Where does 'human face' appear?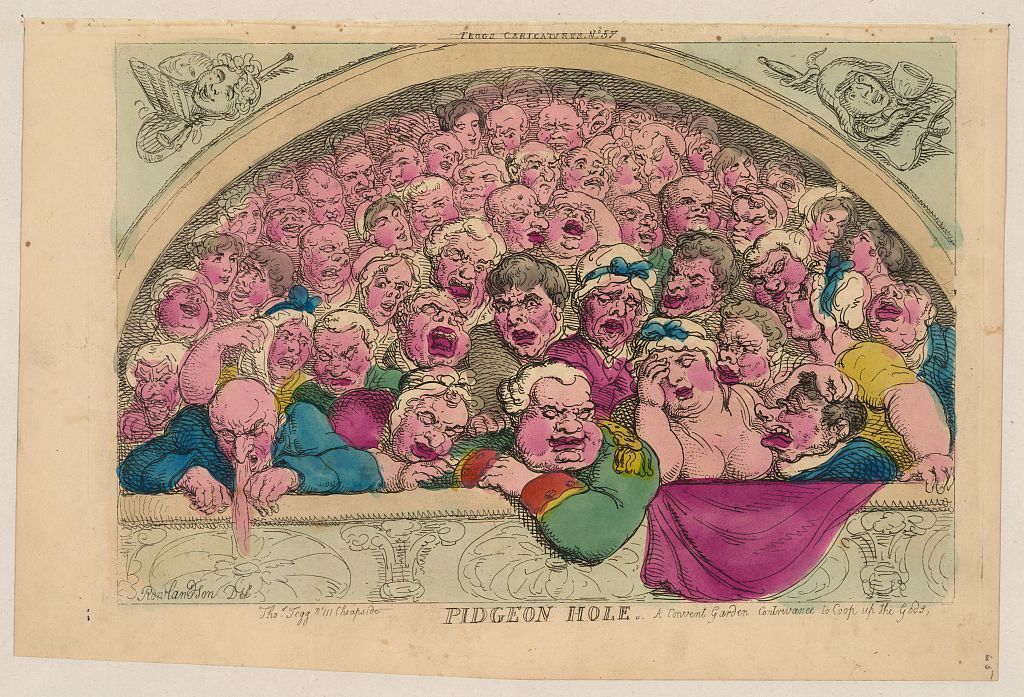
Appears at <region>633, 131, 676, 194</region>.
